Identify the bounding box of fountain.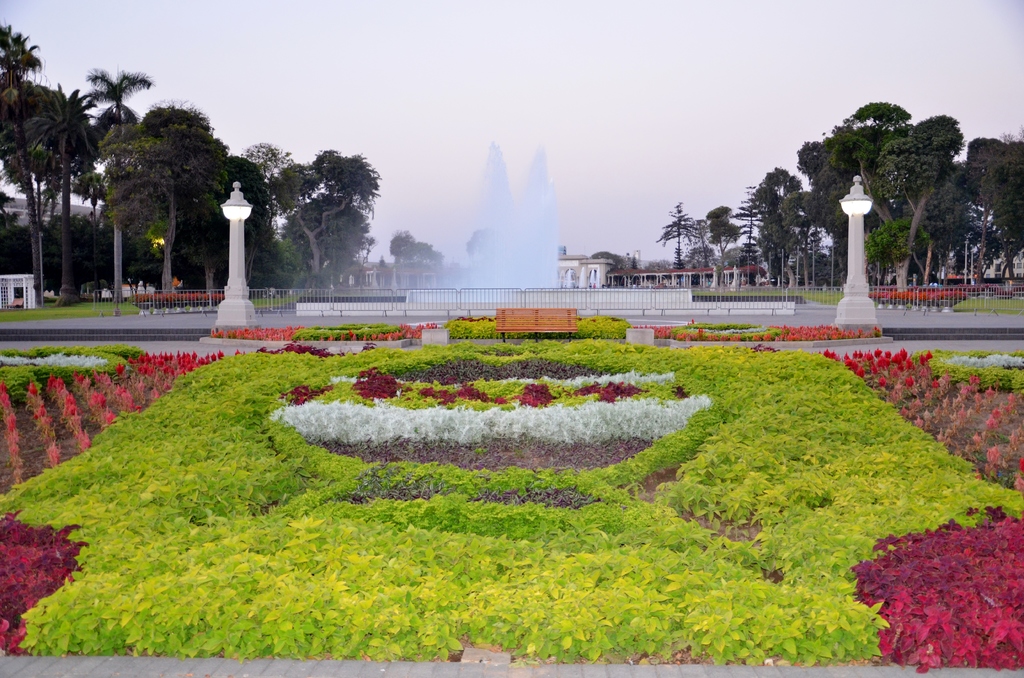
{"x1": 445, "y1": 140, "x2": 573, "y2": 289}.
